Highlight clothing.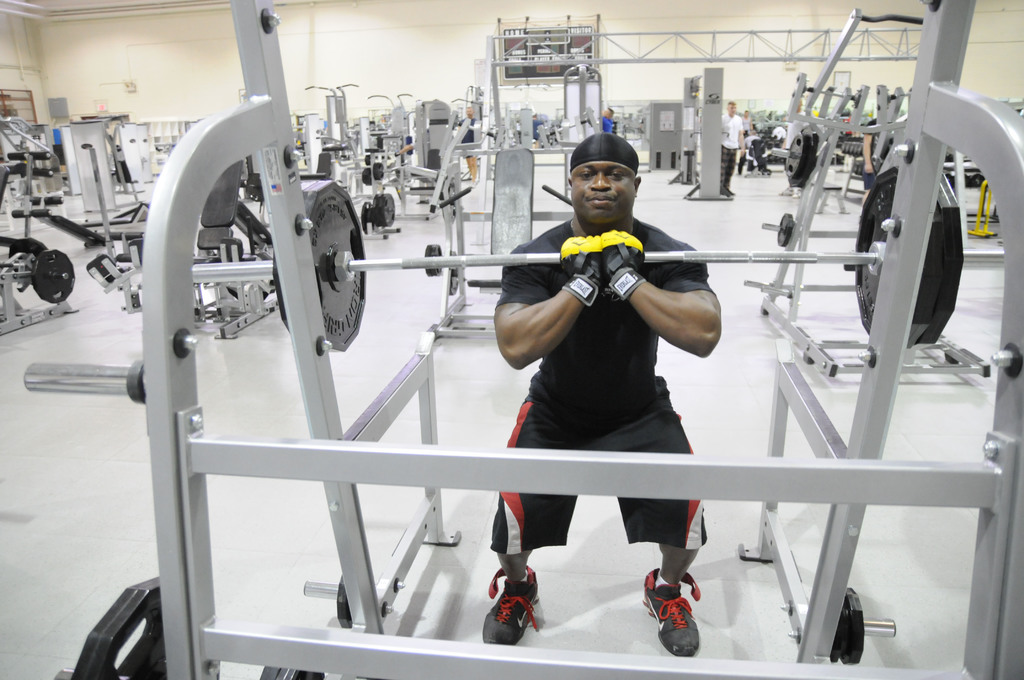
Highlighted region: l=719, t=113, r=744, b=199.
